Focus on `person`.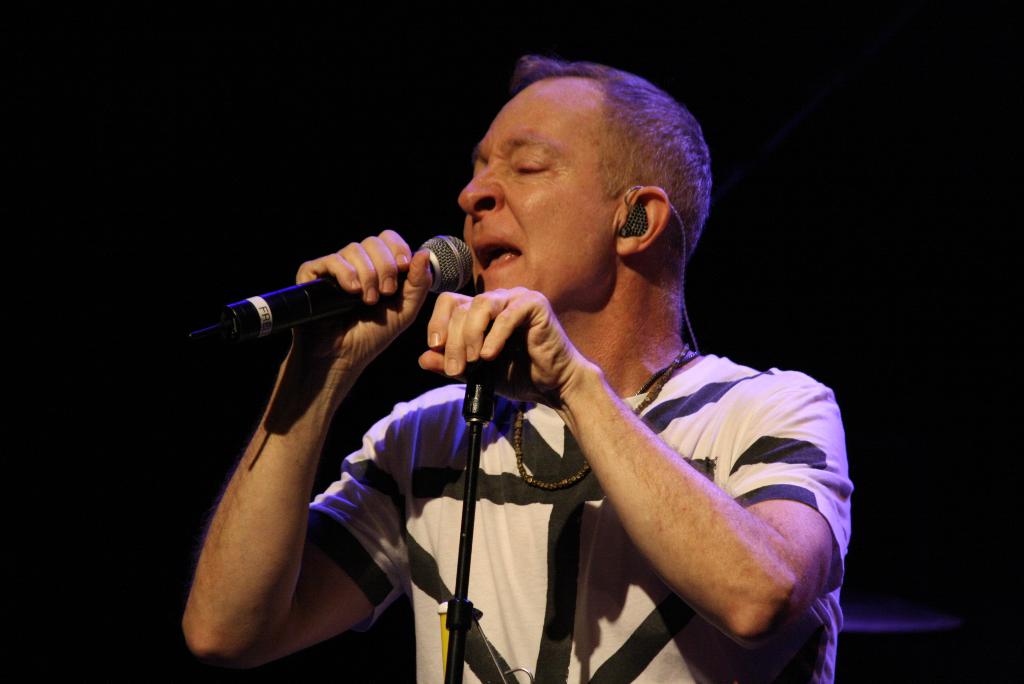
Focused at BBox(307, 61, 851, 683).
